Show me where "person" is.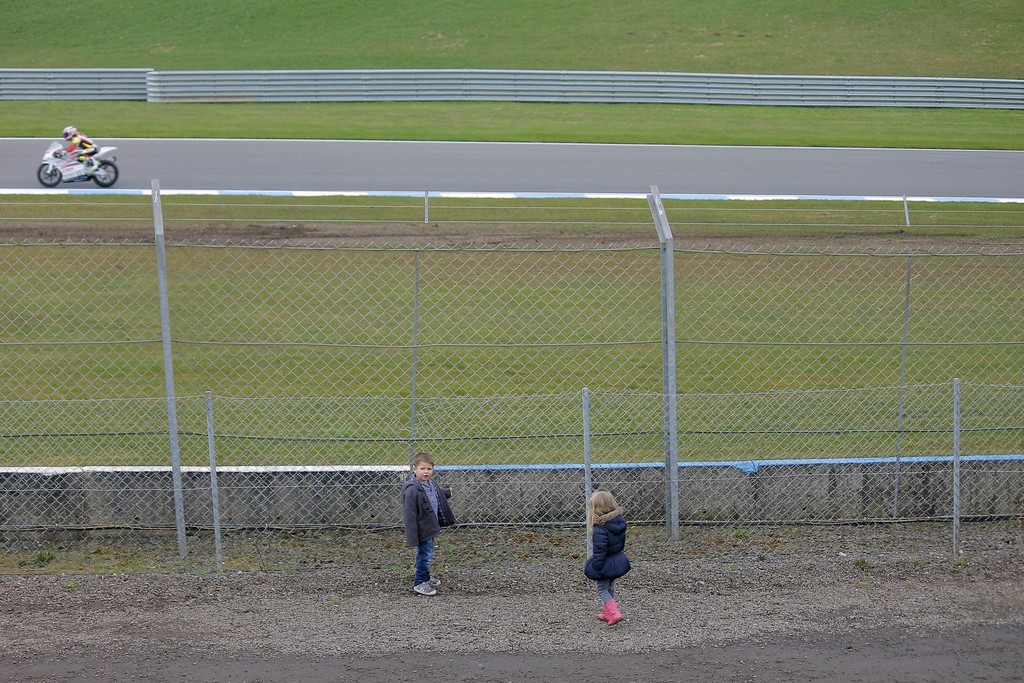
"person" is at 582 488 634 623.
